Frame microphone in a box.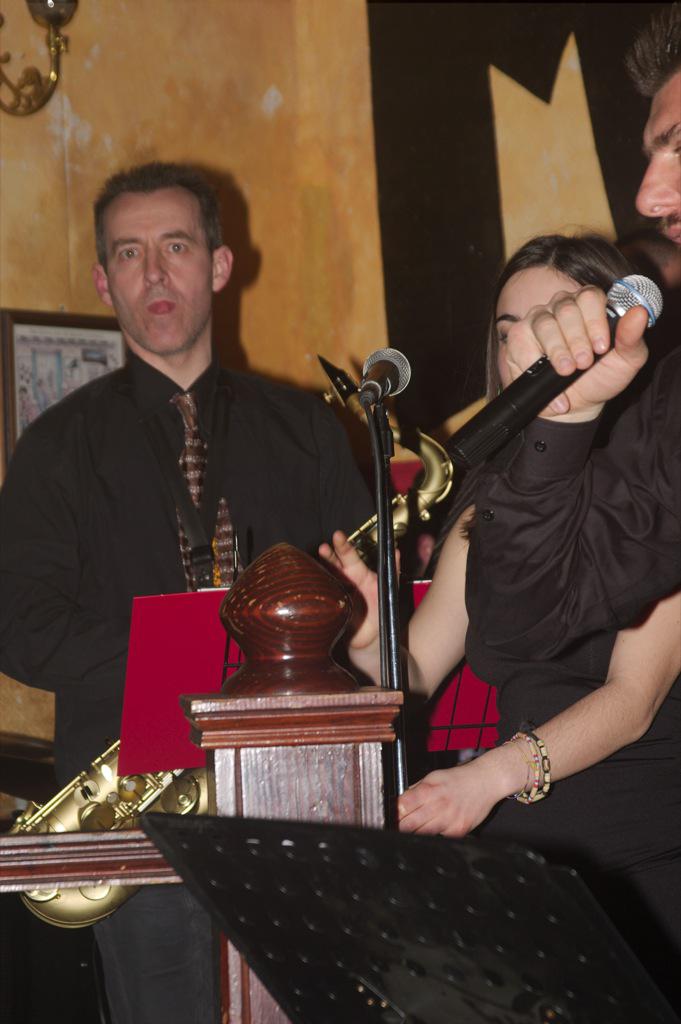
361, 345, 412, 403.
